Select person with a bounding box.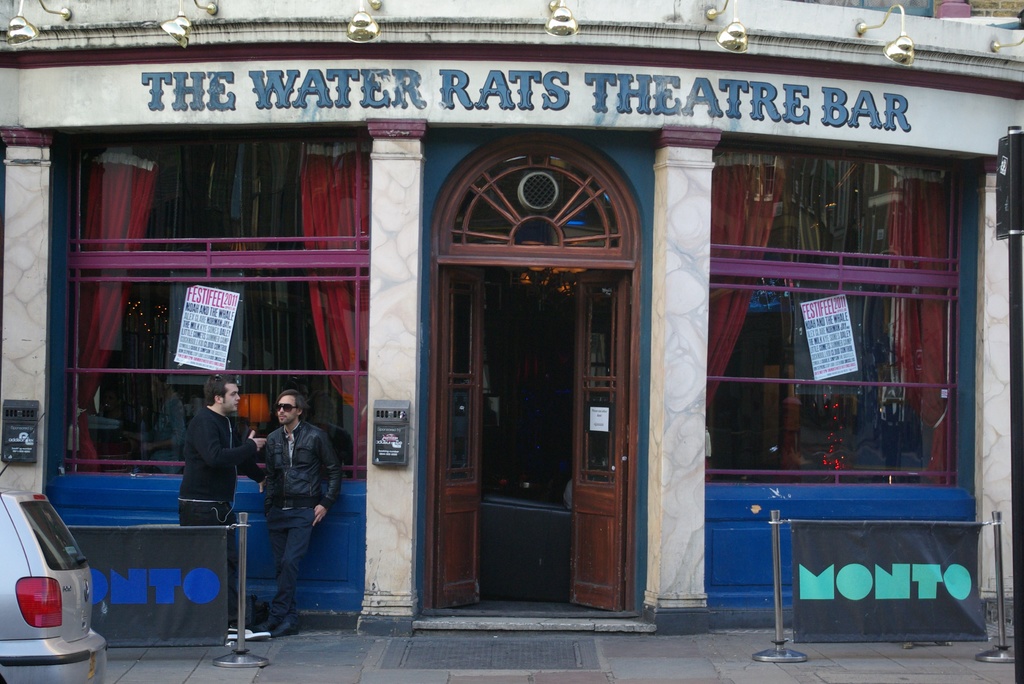
bbox(241, 365, 335, 646).
